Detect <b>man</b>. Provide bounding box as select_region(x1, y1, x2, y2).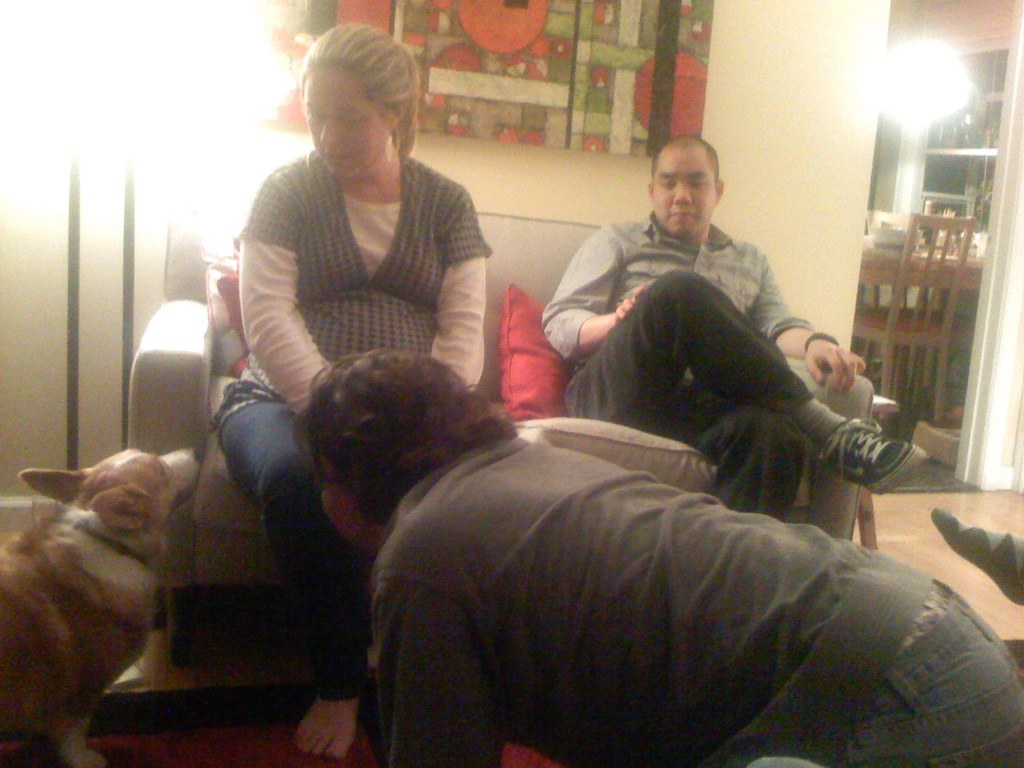
select_region(523, 163, 898, 585).
